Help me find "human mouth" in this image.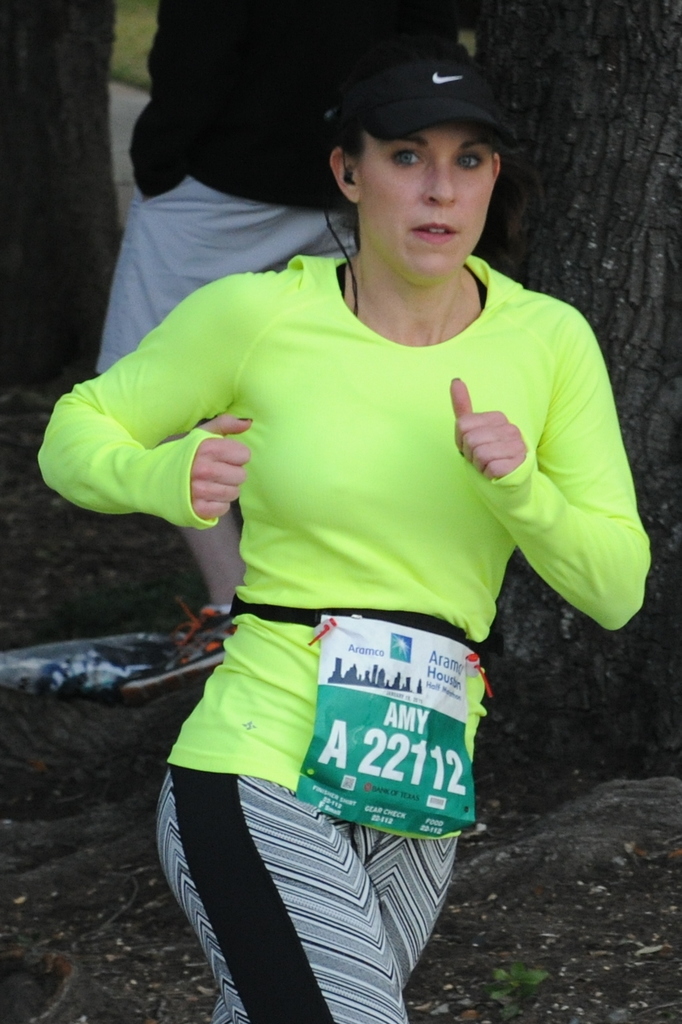
Found it: 410,221,461,242.
